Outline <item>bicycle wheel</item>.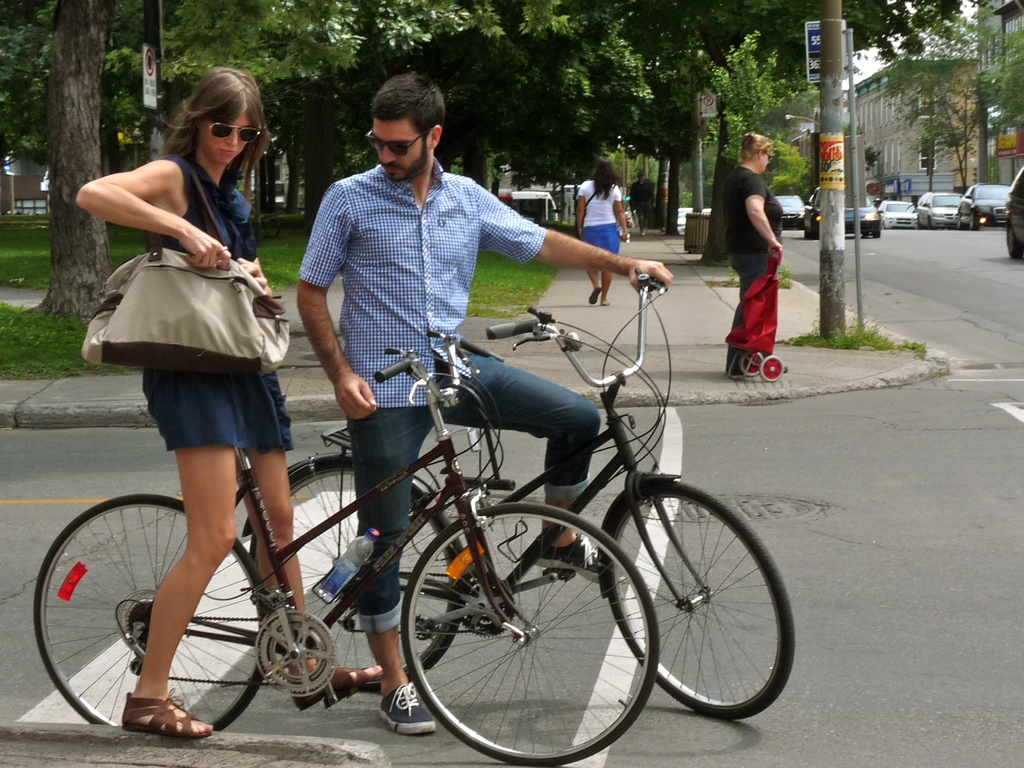
Outline: [x1=28, y1=492, x2=268, y2=735].
